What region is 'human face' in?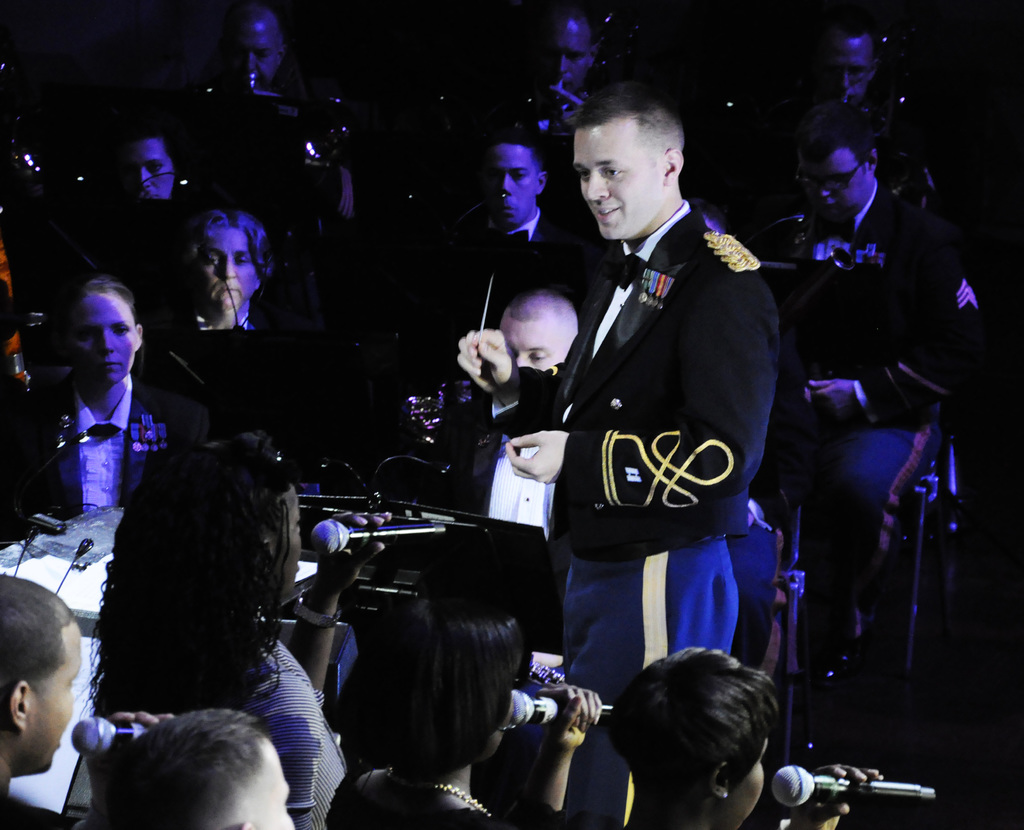
<bbox>124, 135, 178, 204</bbox>.
